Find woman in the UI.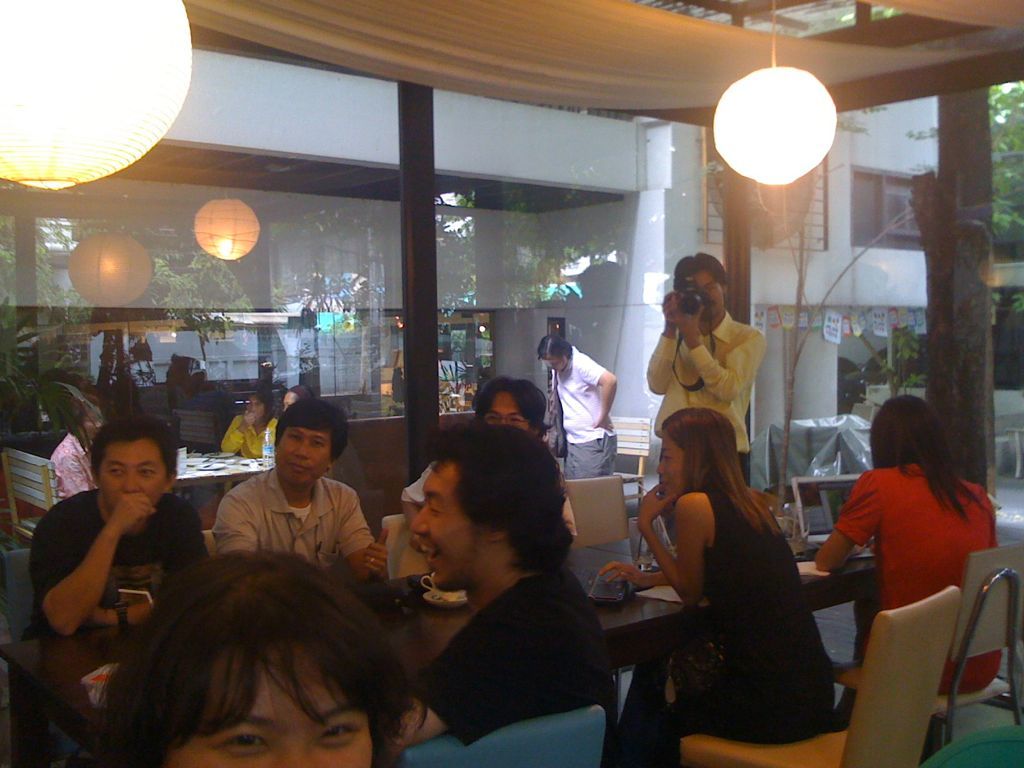
UI element at x1=636 y1=379 x2=847 y2=764.
